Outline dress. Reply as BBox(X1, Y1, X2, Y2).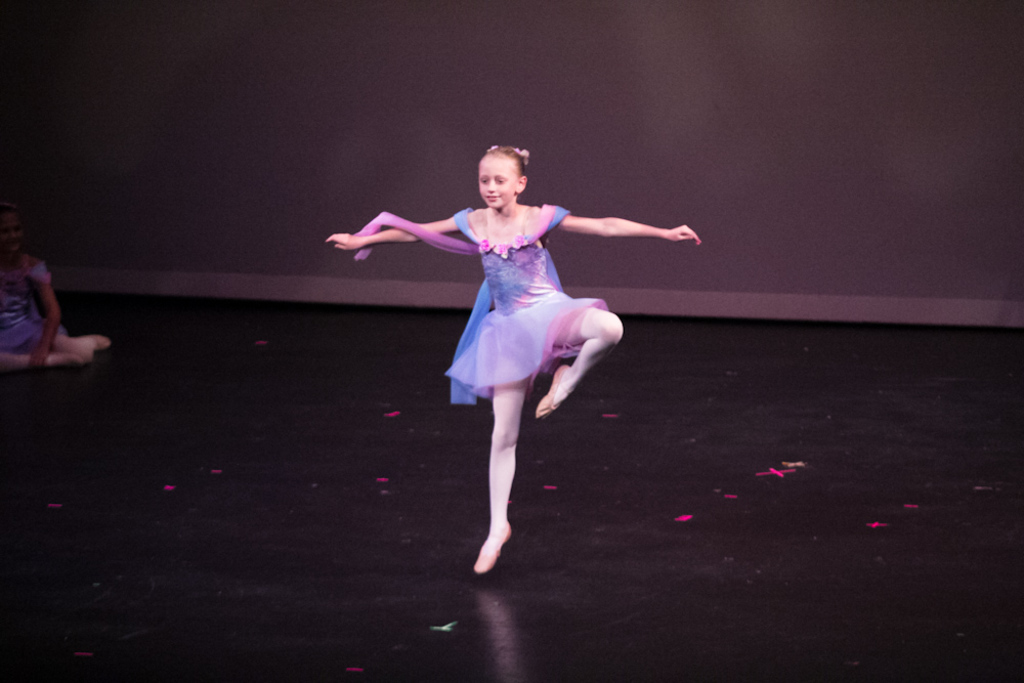
BBox(0, 261, 66, 346).
